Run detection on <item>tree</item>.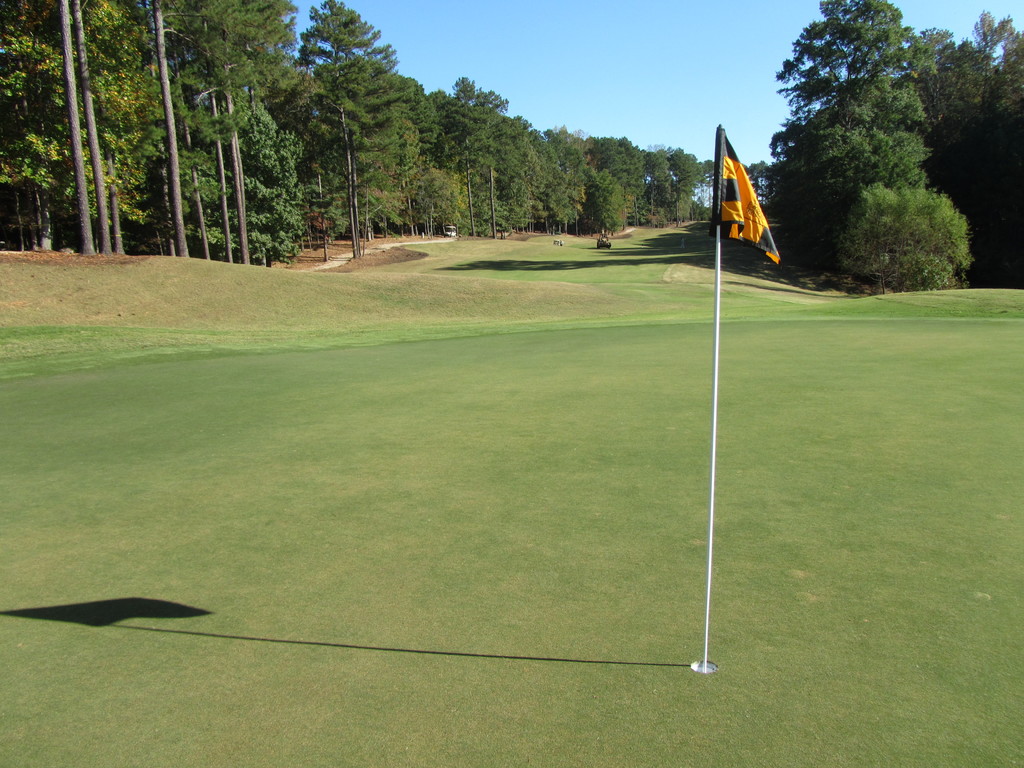
Result: bbox=[765, 0, 1023, 289].
